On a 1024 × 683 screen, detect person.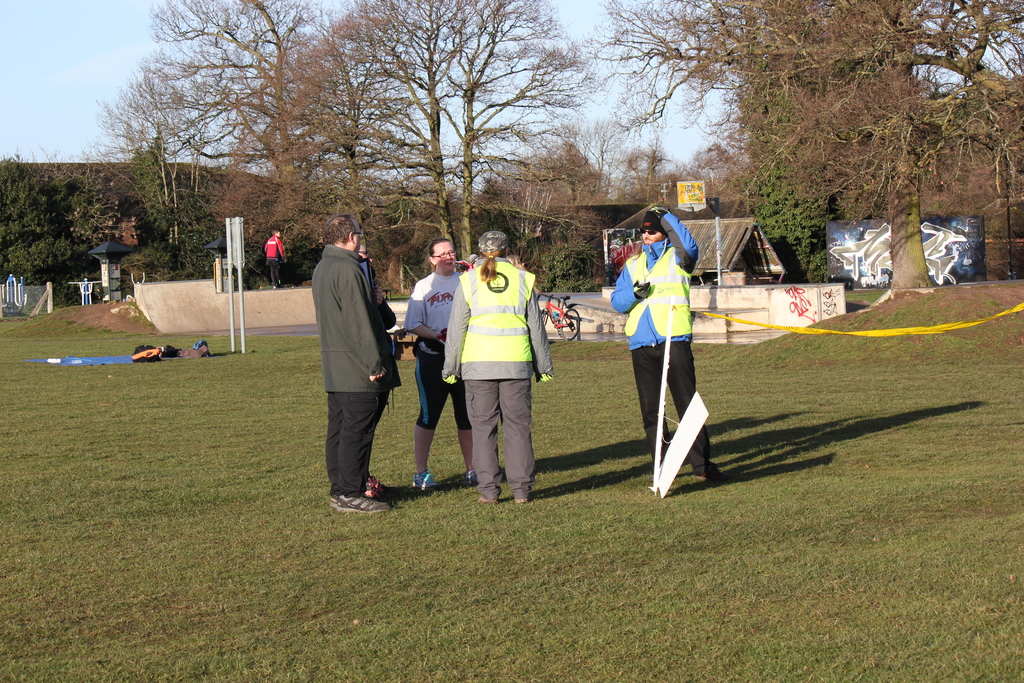
{"left": 312, "top": 210, "right": 406, "bottom": 513}.
